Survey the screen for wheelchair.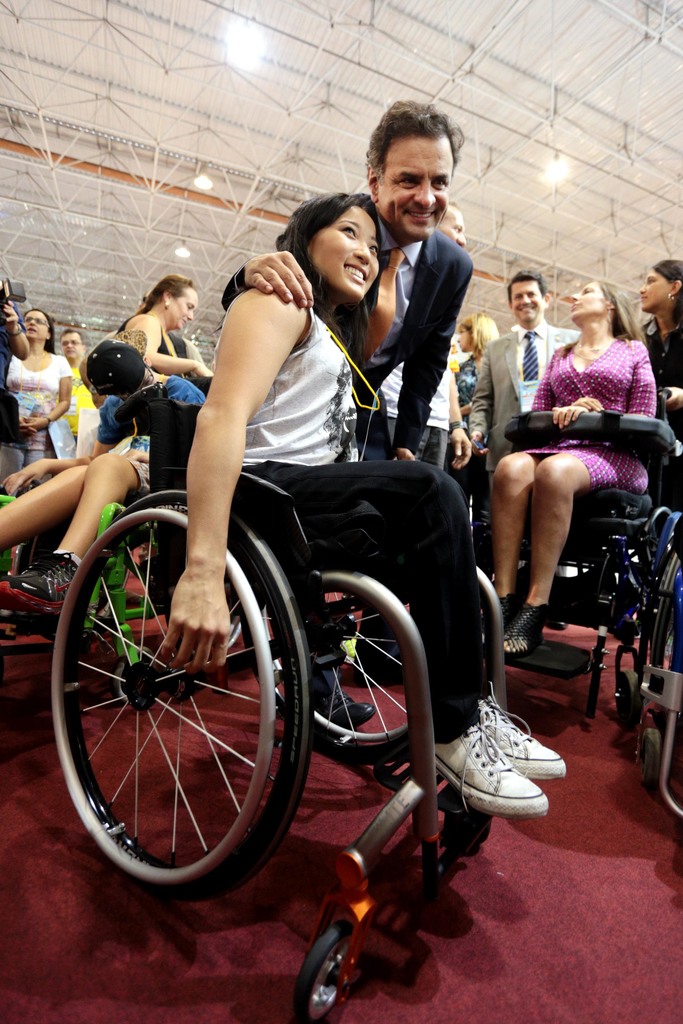
Survey found: pyautogui.locateOnScreen(46, 396, 508, 1023).
